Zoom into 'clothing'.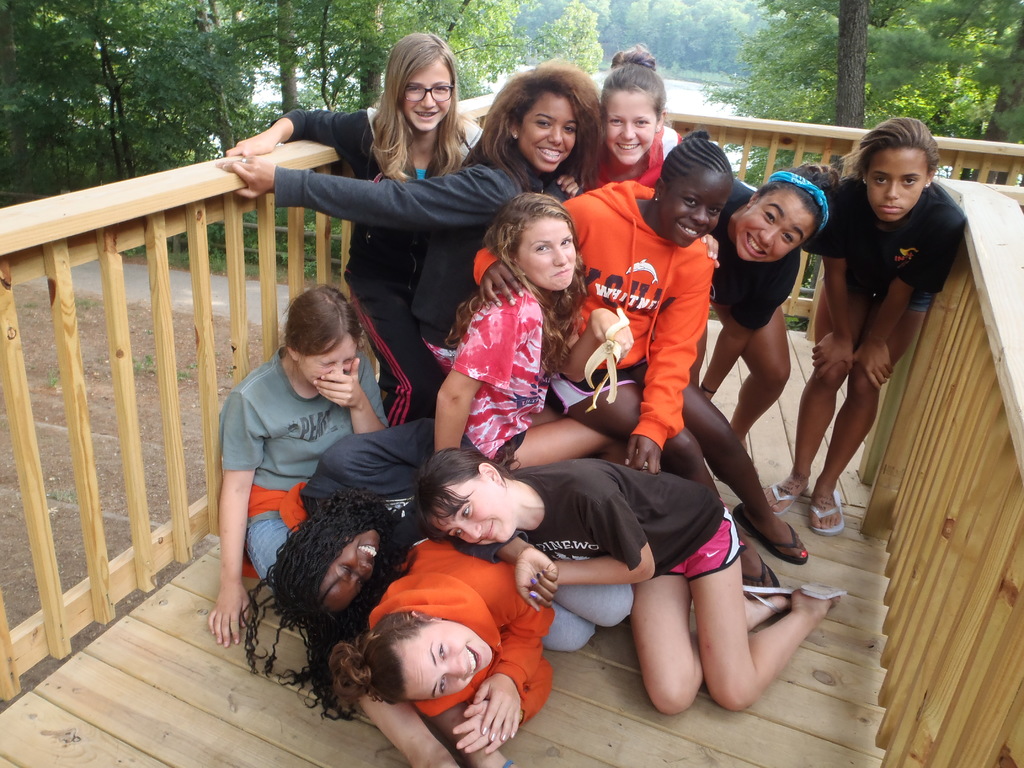
Zoom target: <box>583,120,685,186</box>.
